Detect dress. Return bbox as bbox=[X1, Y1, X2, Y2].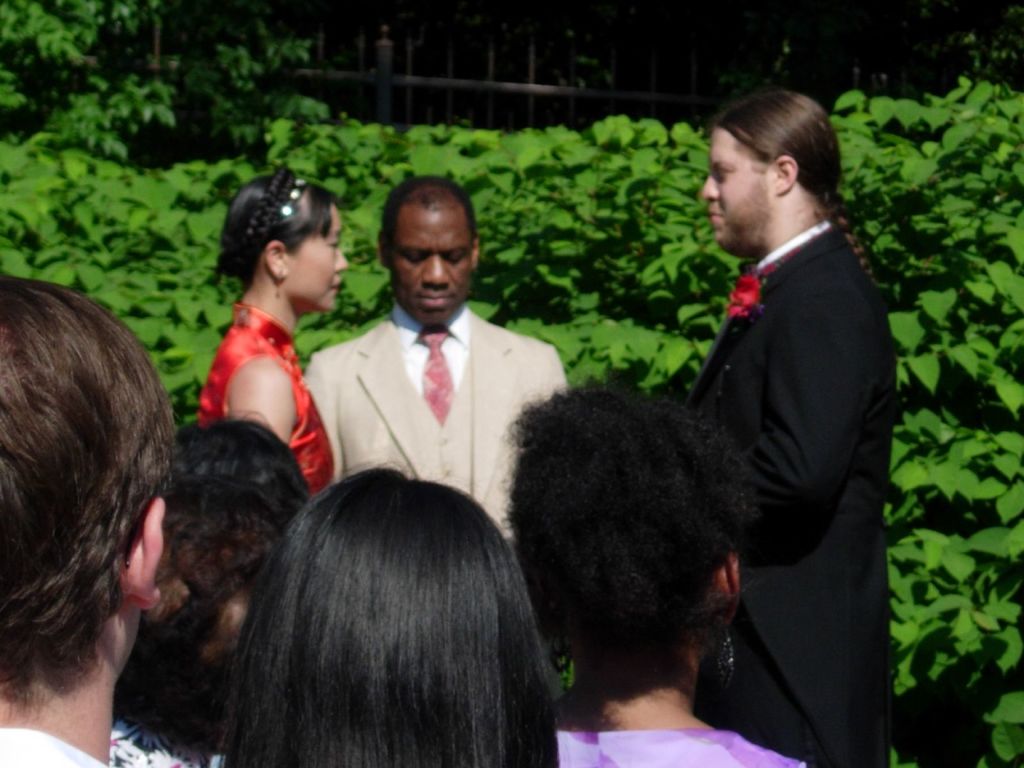
bbox=[192, 297, 335, 497].
